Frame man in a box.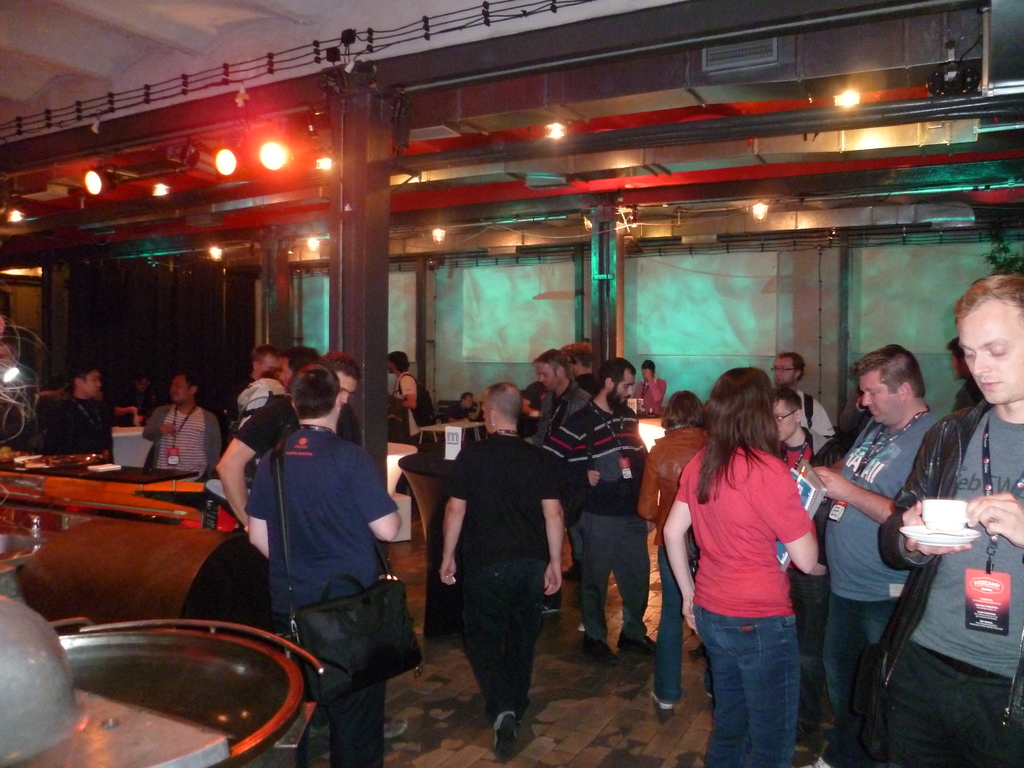
select_region(438, 388, 484, 426).
